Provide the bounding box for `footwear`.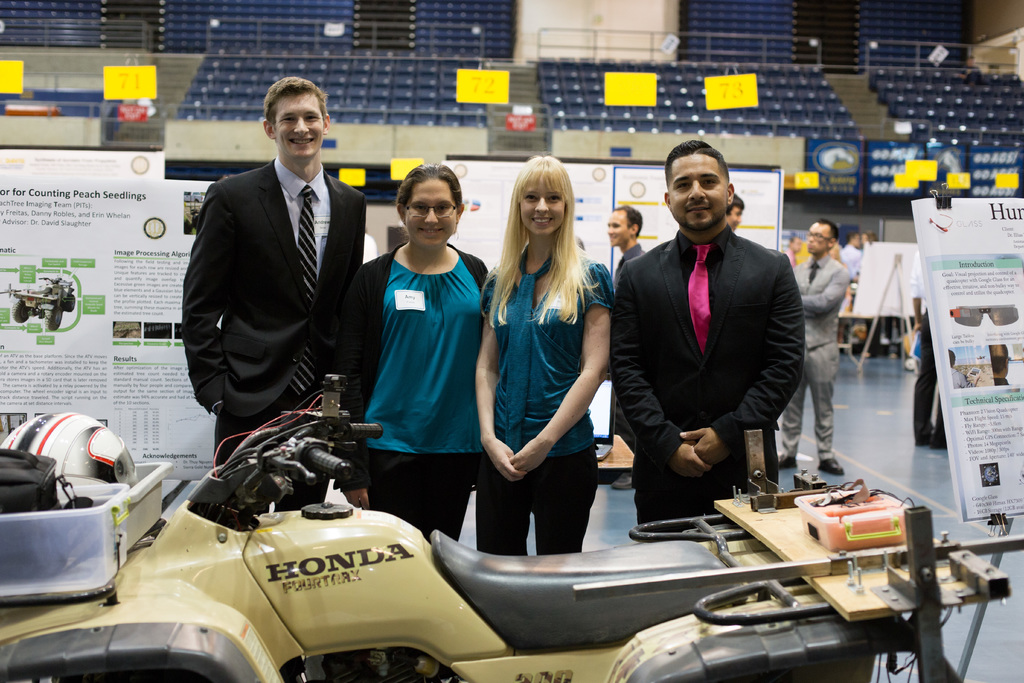
region(777, 450, 793, 468).
